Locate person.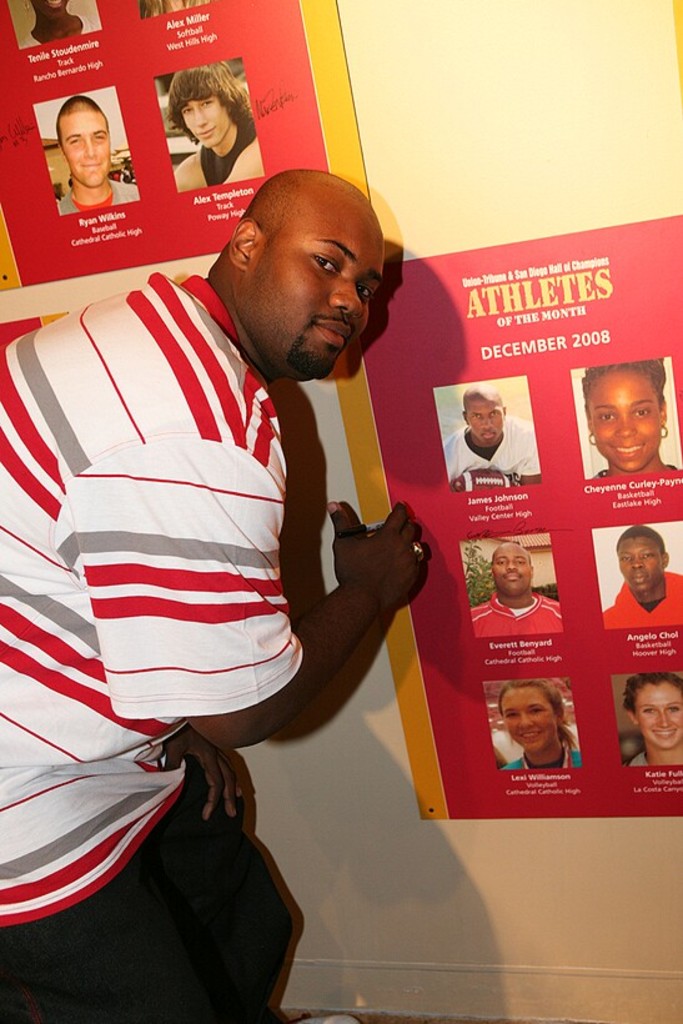
Bounding box: Rect(442, 383, 542, 495).
